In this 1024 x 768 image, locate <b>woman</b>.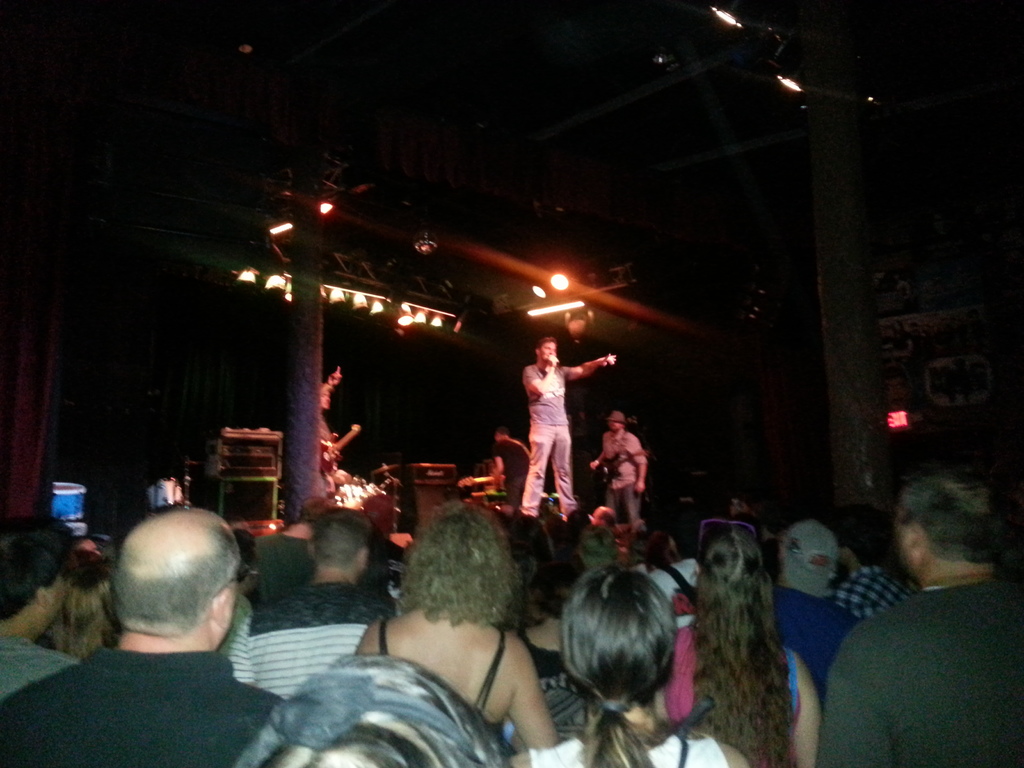
Bounding box: crop(316, 383, 341, 505).
